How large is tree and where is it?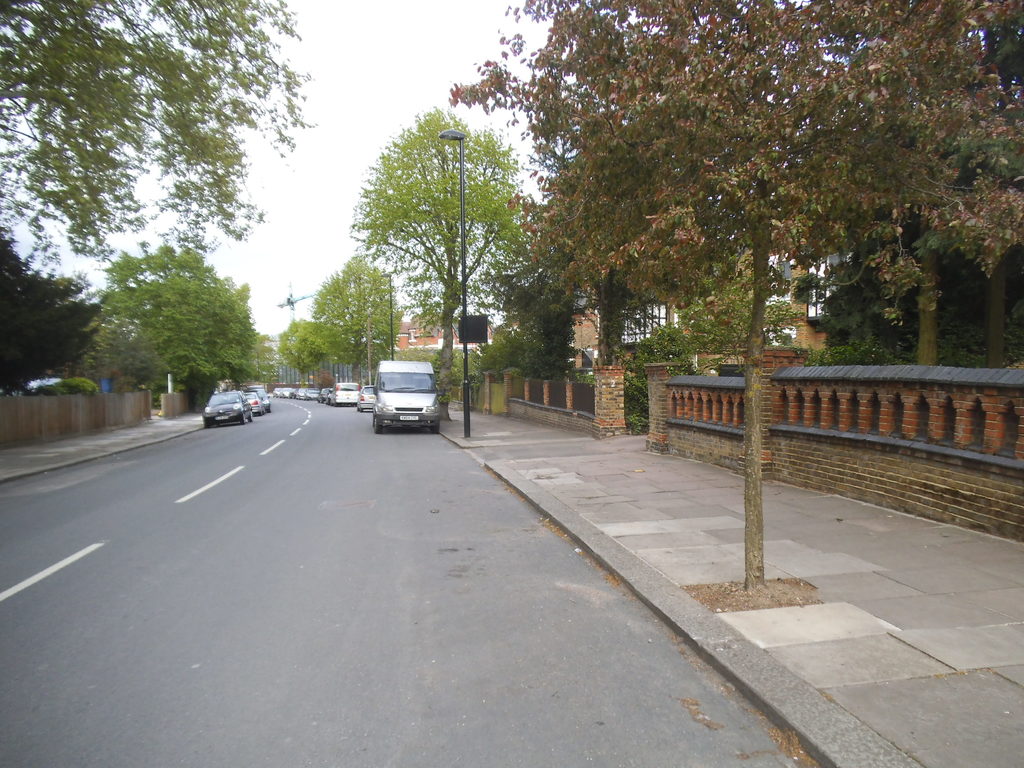
Bounding box: bbox=(329, 114, 550, 389).
